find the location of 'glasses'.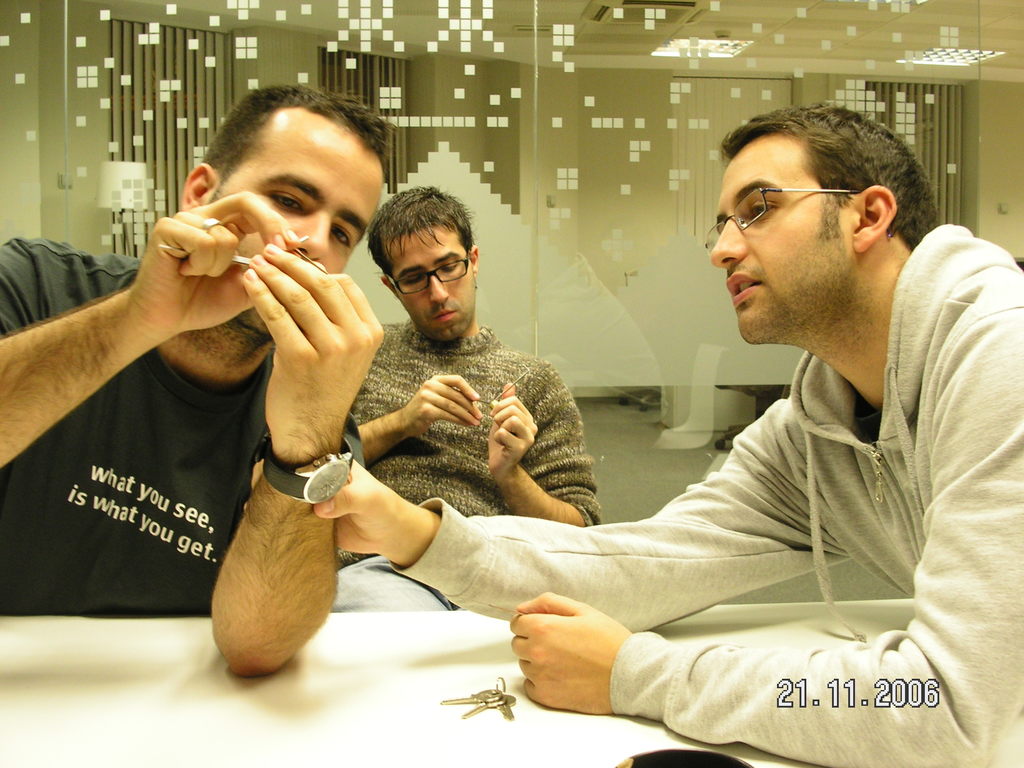
Location: (385, 247, 467, 298).
